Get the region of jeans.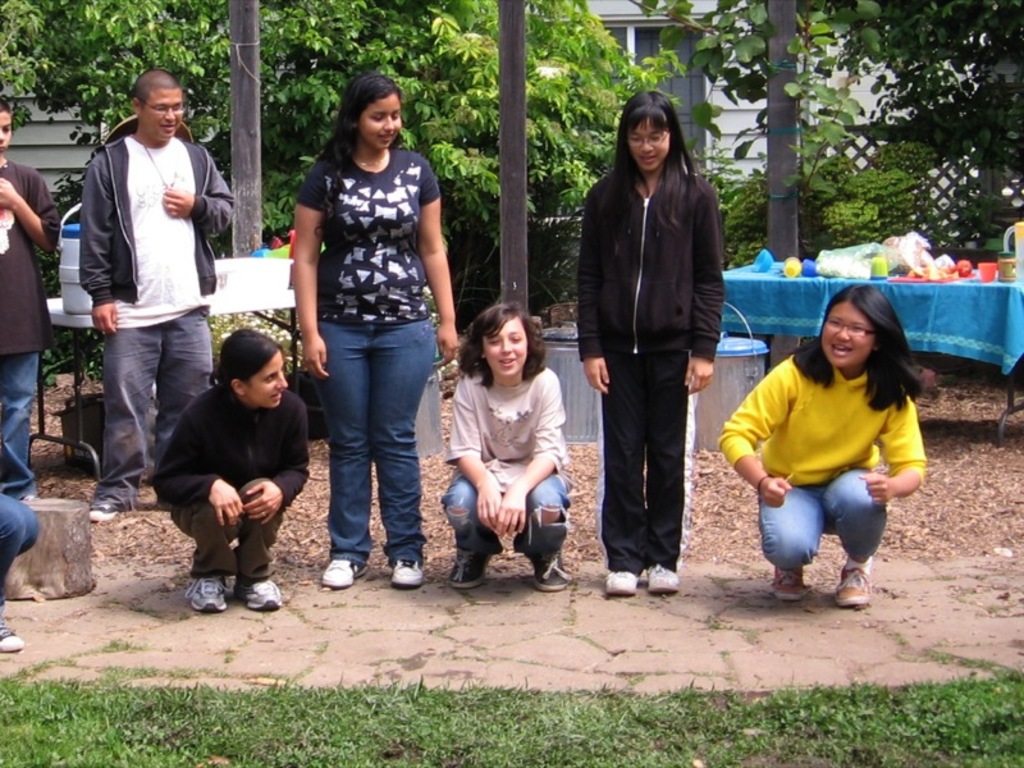
rect(0, 498, 41, 602).
